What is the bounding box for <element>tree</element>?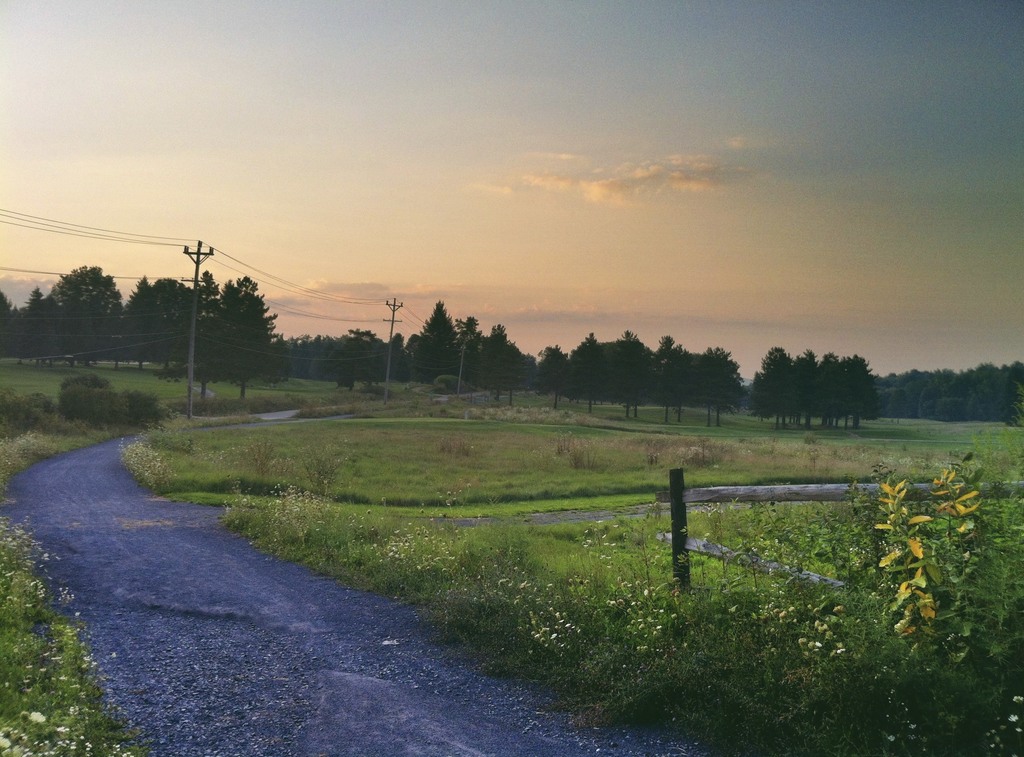
[x1=333, y1=330, x2=357, y2=398].
